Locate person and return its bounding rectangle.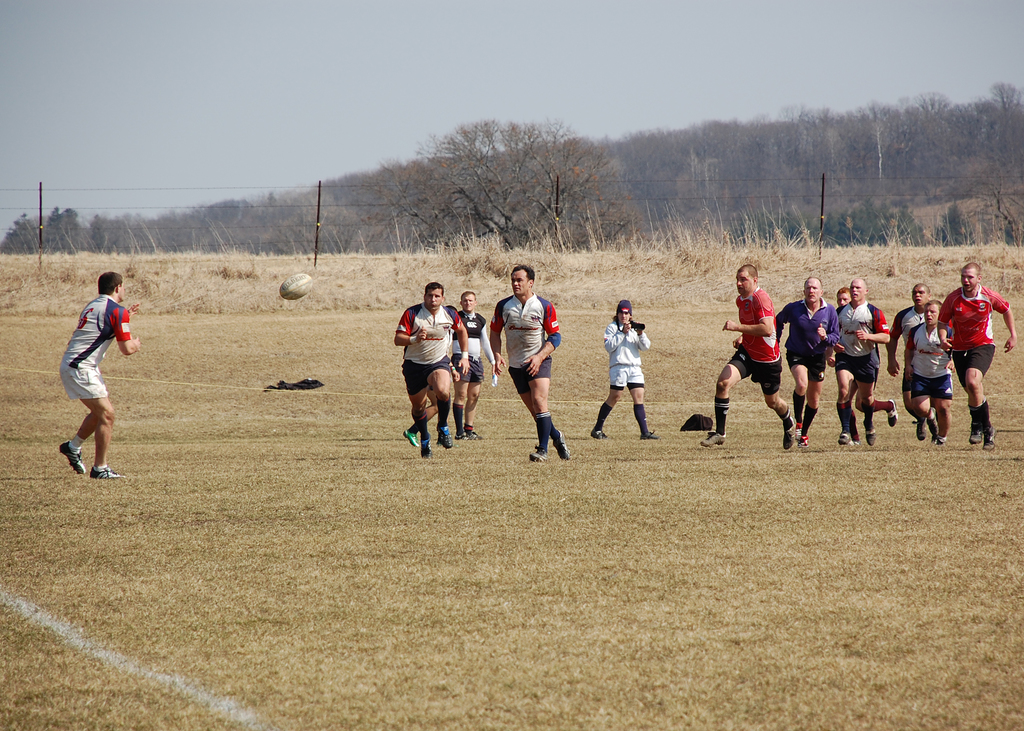
detection(498, 272, 572, 462).
